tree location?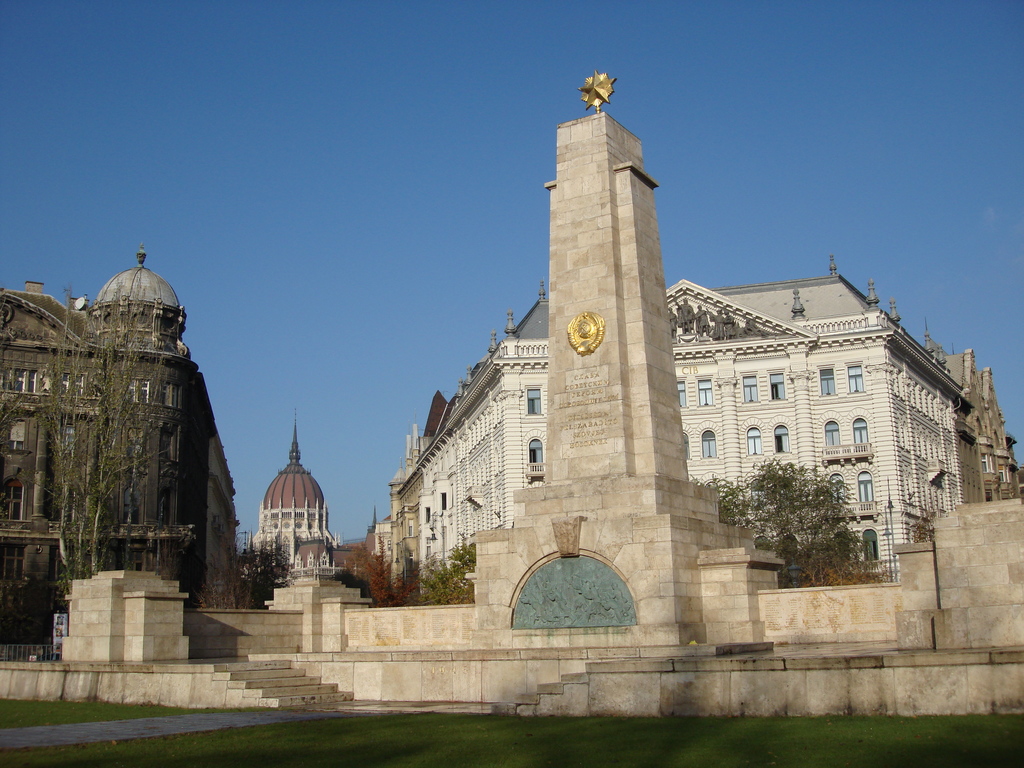
locate(232, 531, 297, 602)
